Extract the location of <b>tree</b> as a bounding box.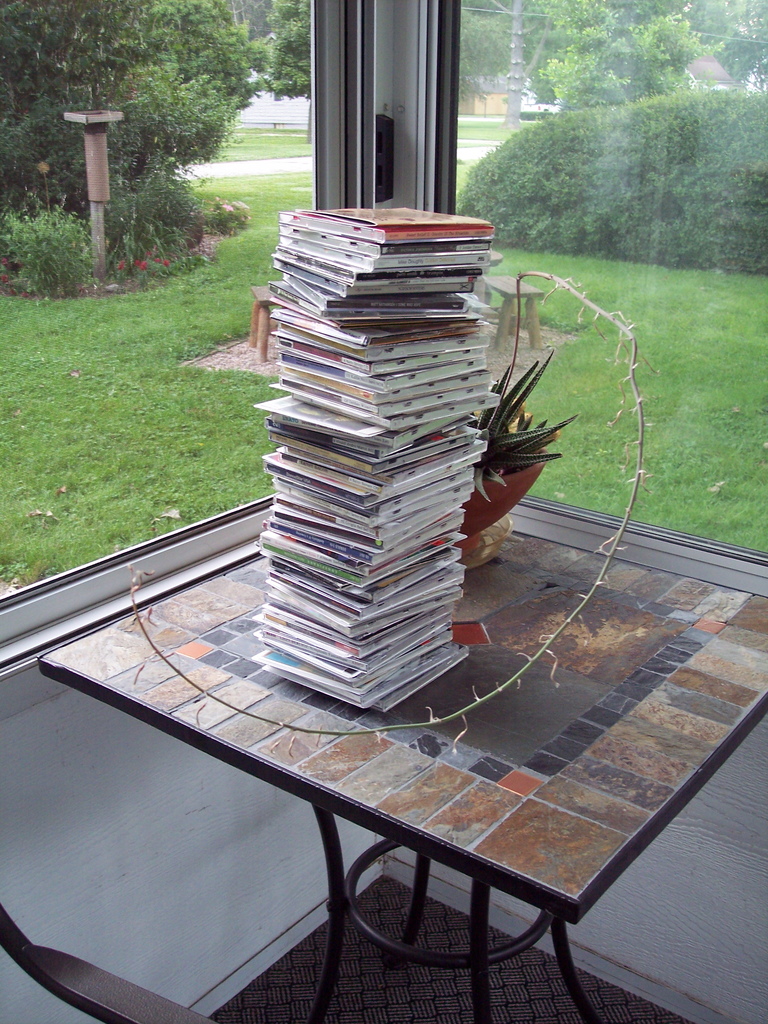
box=[0, 0, 260, 287].
